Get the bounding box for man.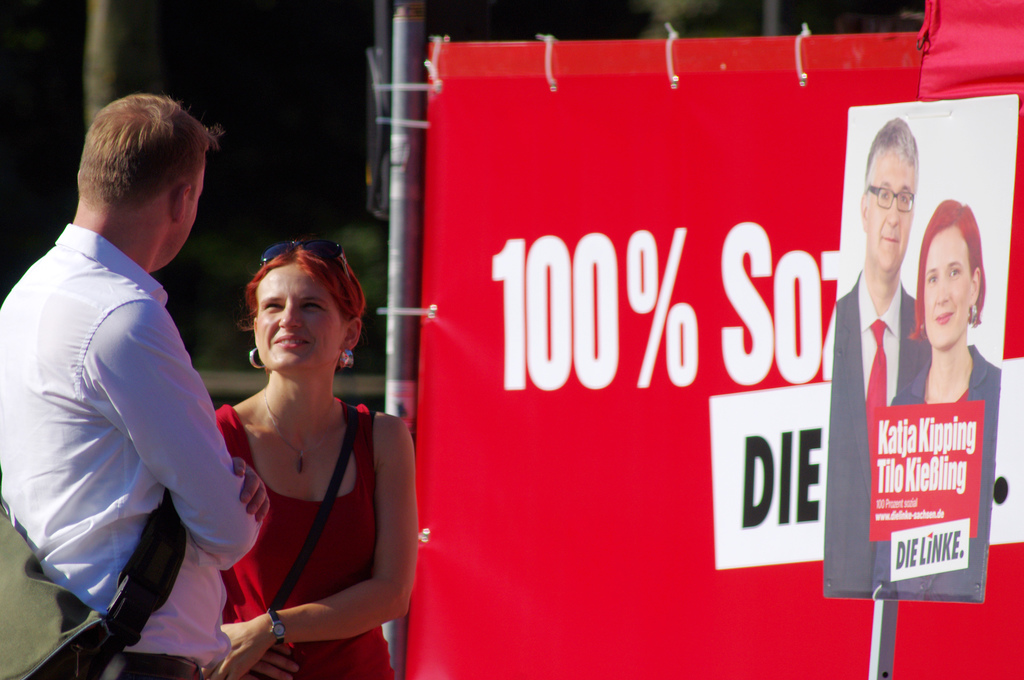
bbox=[21, 24, 254, 679].
